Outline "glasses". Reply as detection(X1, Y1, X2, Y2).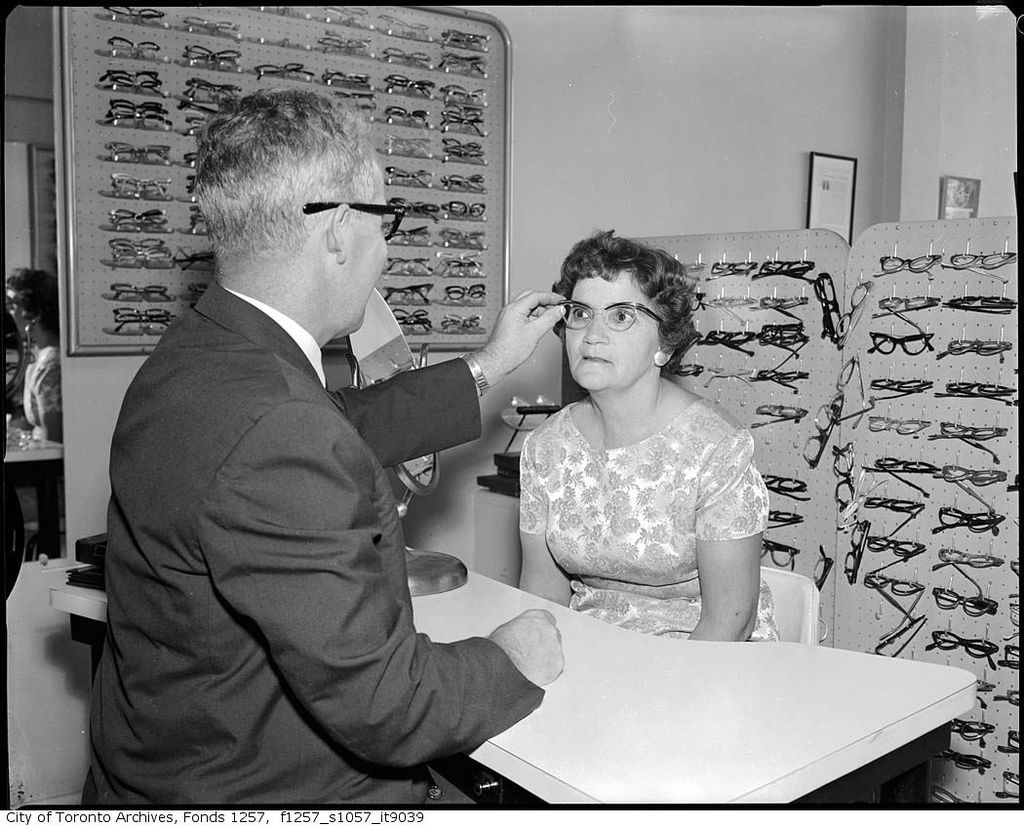
detection(439, 21, 496, 56).
